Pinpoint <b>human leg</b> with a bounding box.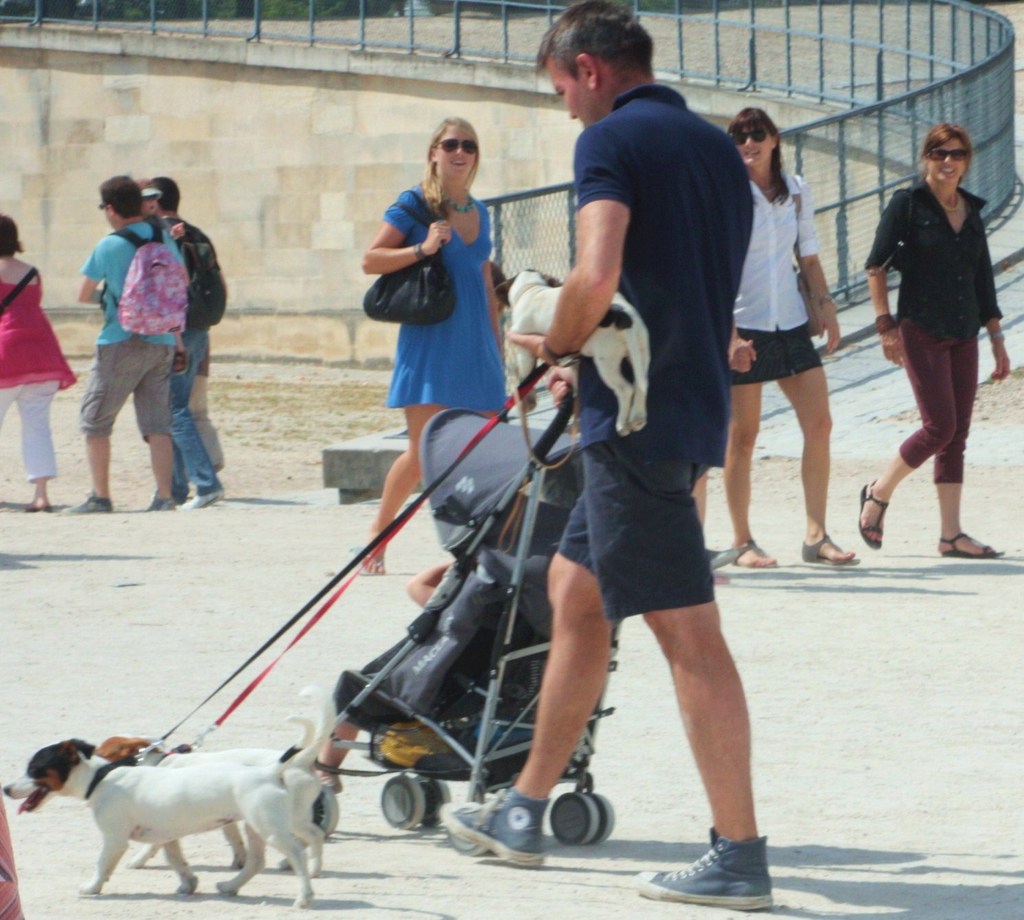
<box>0,329,25,425</box>.
